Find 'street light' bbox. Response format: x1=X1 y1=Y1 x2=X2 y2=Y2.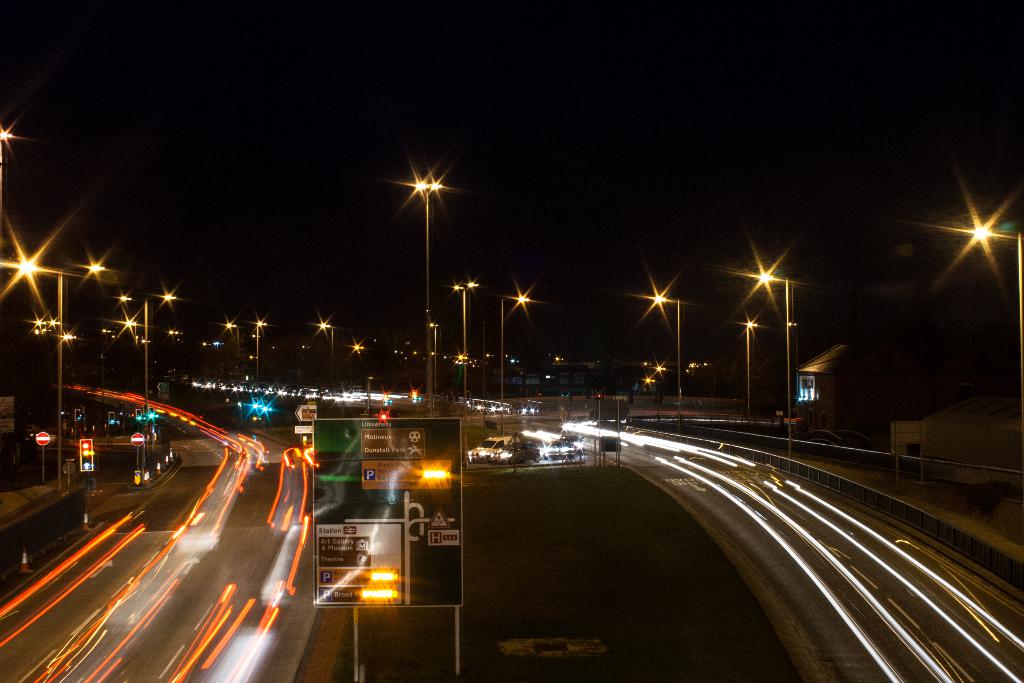
x1=501 y1=290 x2=532 y2=404.
